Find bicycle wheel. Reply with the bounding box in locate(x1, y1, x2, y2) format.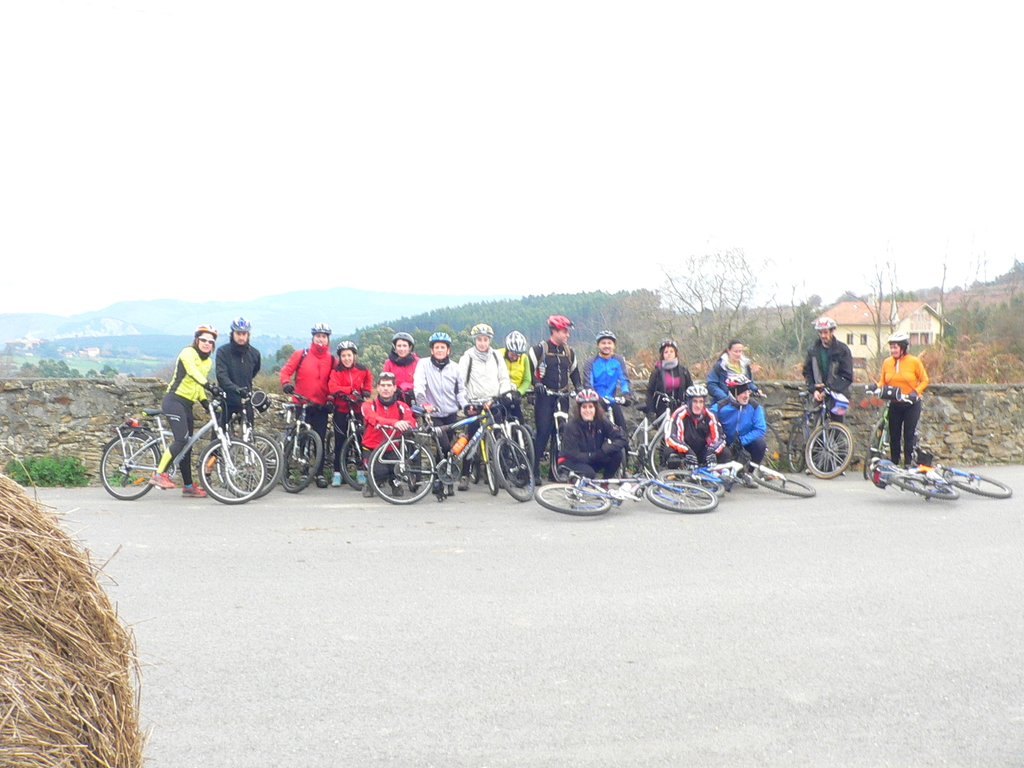
locate(198, 440, 264, 503).
